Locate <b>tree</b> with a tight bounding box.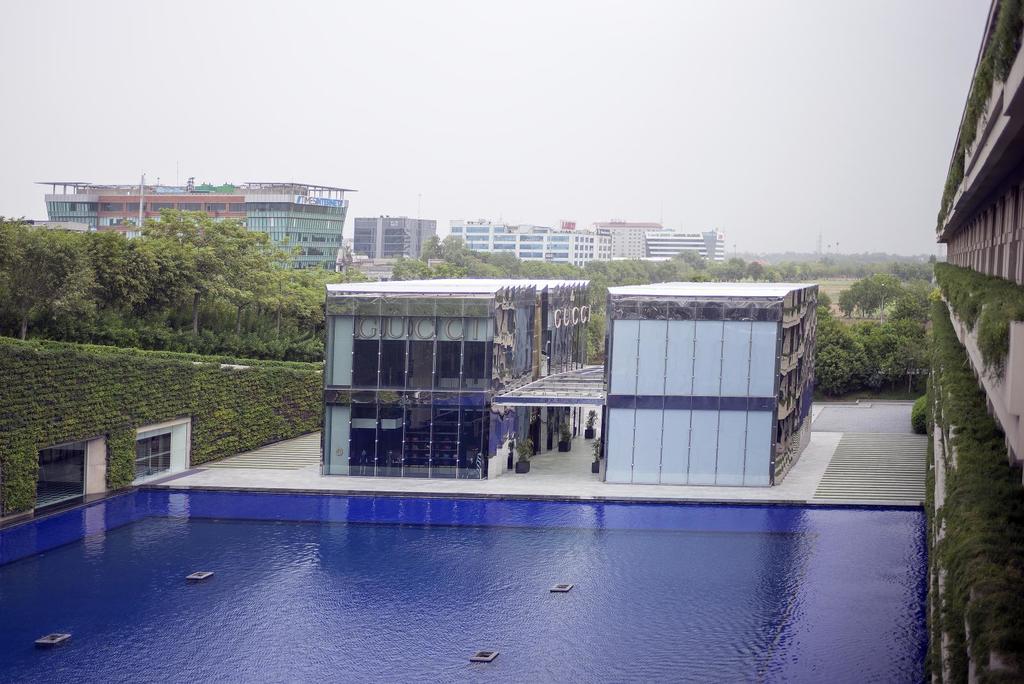
rect(143, 211, 247, 356).
